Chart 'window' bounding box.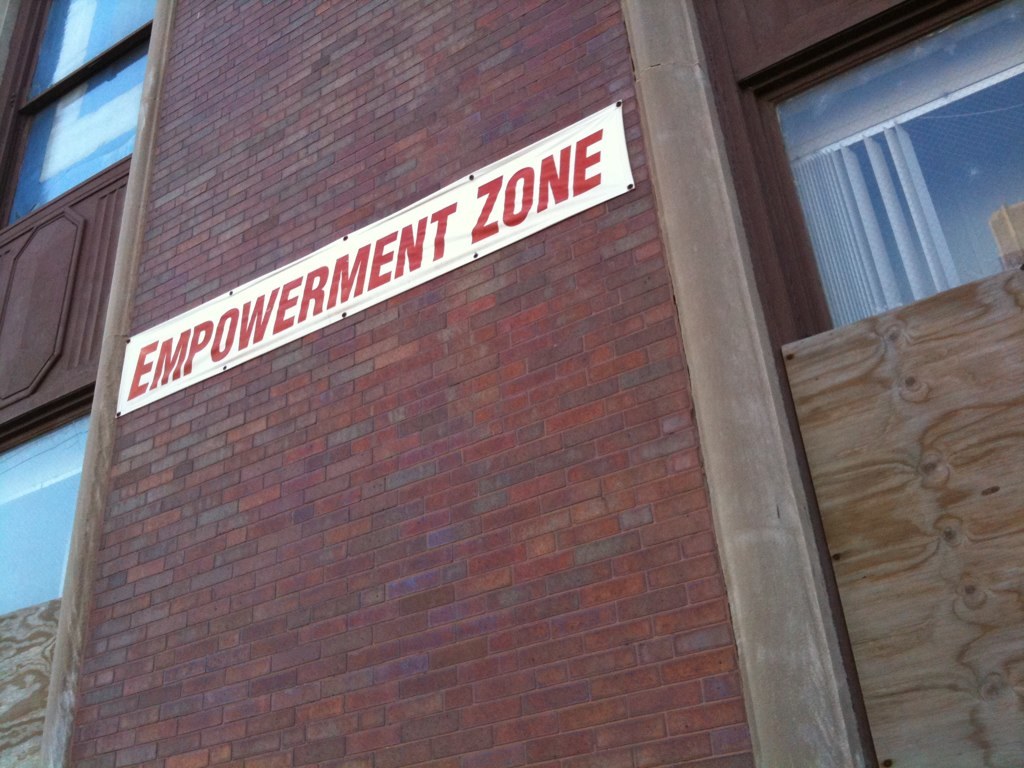
Charted: bbox=(0, 0, 159, 226).
